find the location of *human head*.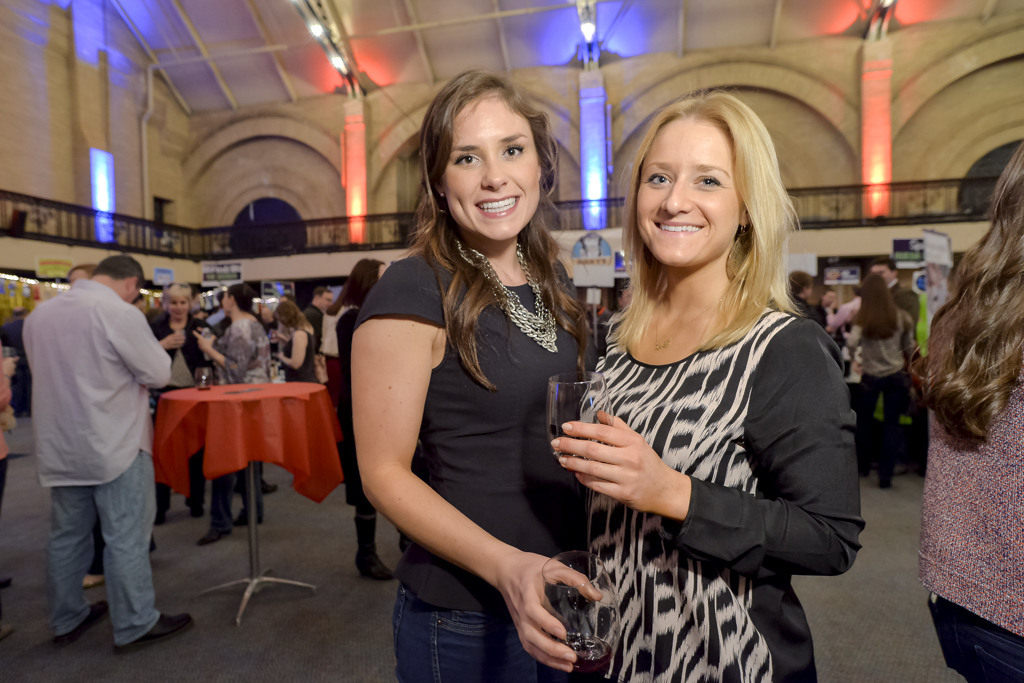
Location: <bbox>95, 256, 146, 305</bbox>.
